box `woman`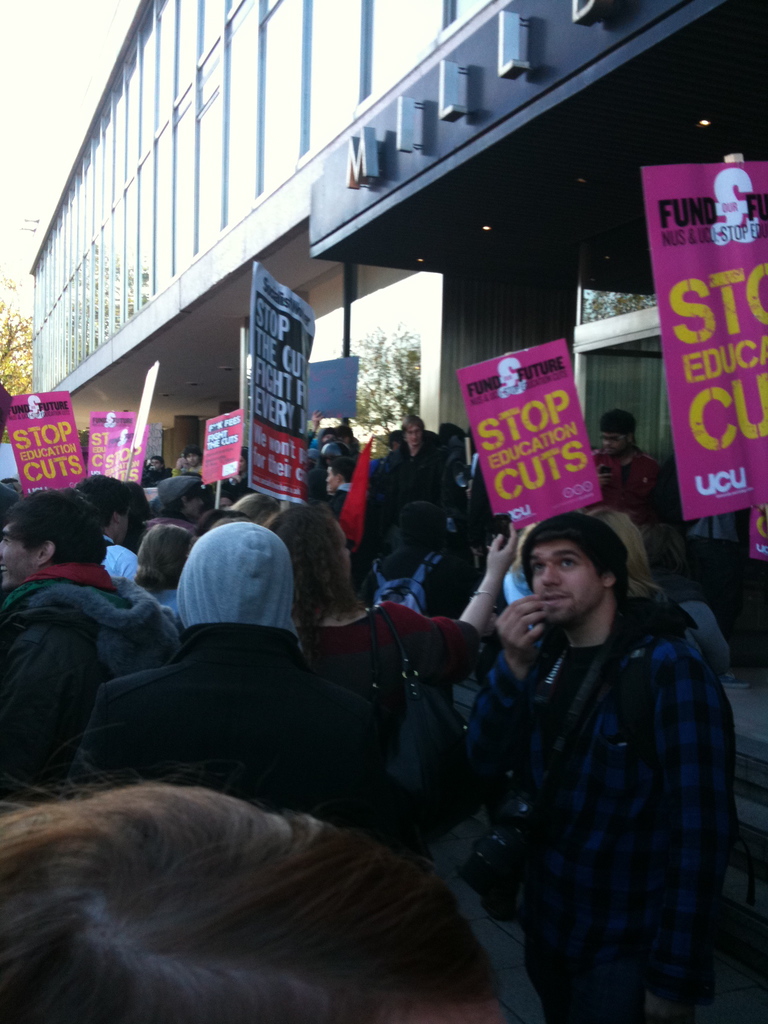
detection(0, 760, 508, 1020)
